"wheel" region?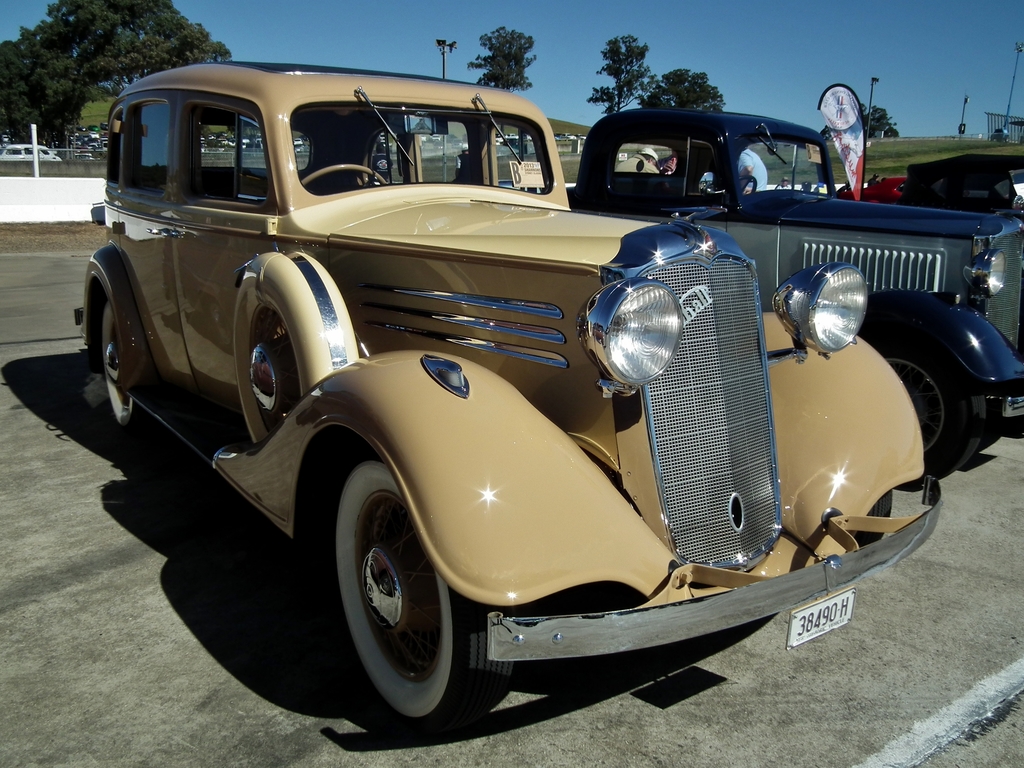
(733, 172, 762, 196)
